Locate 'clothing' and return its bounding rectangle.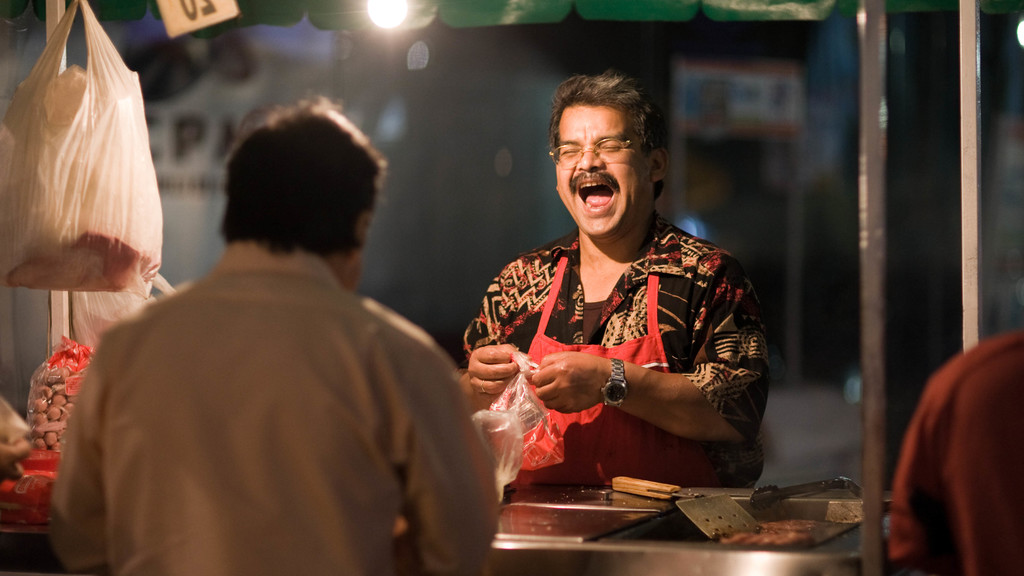
bbox=(477, 192, 765, 479).
